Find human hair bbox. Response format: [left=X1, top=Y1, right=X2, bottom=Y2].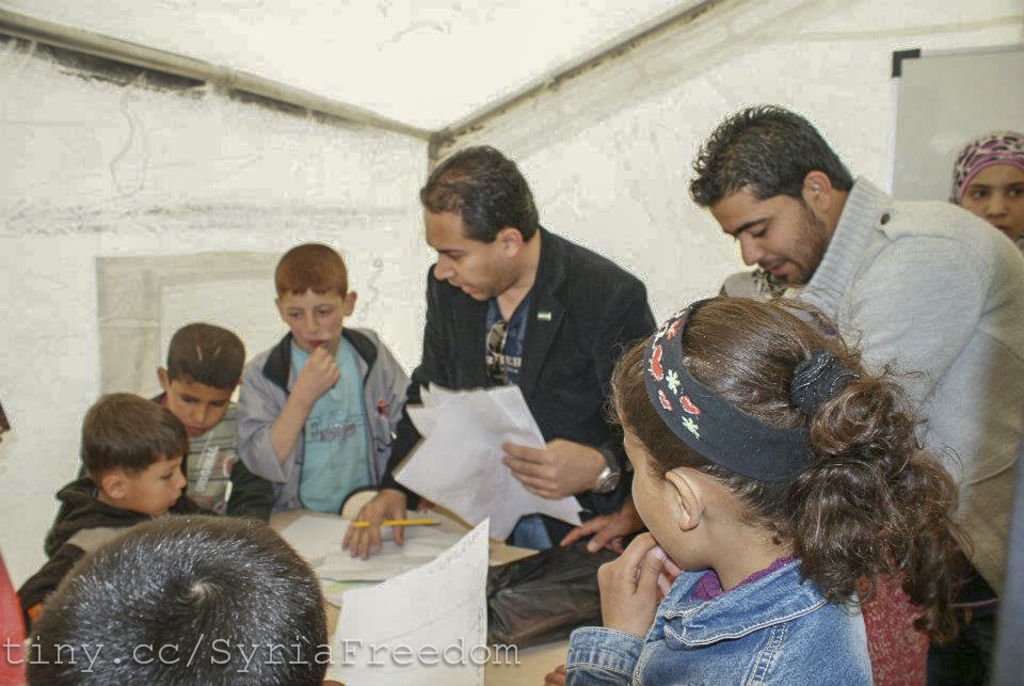
[left=601, top=287, right=978, bottom=636].
